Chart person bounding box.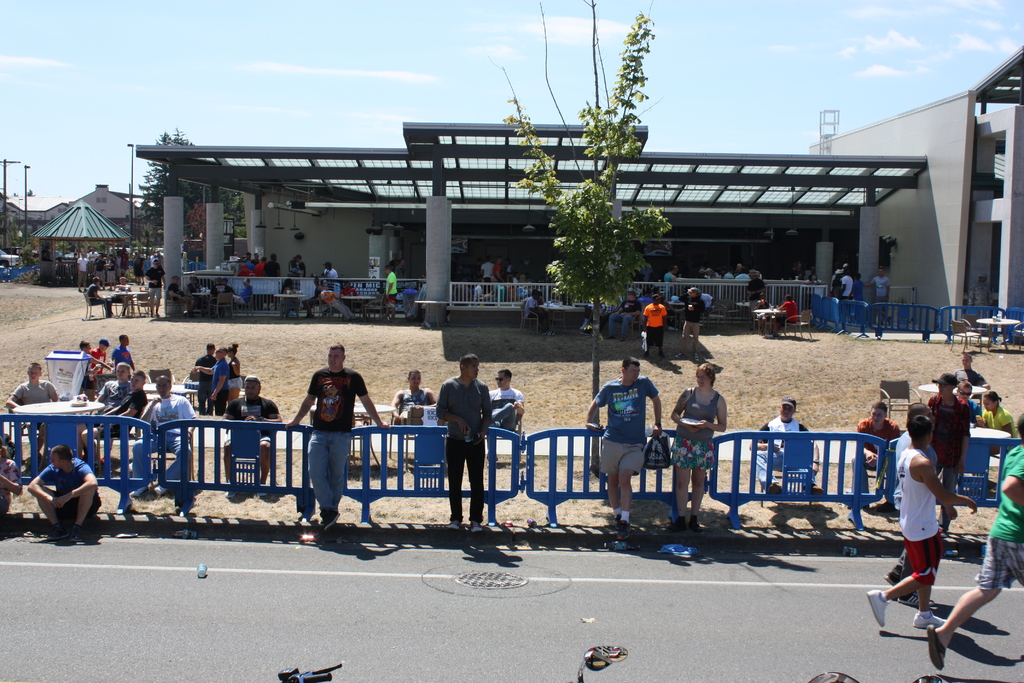
Charted: 193/345/227/415.
